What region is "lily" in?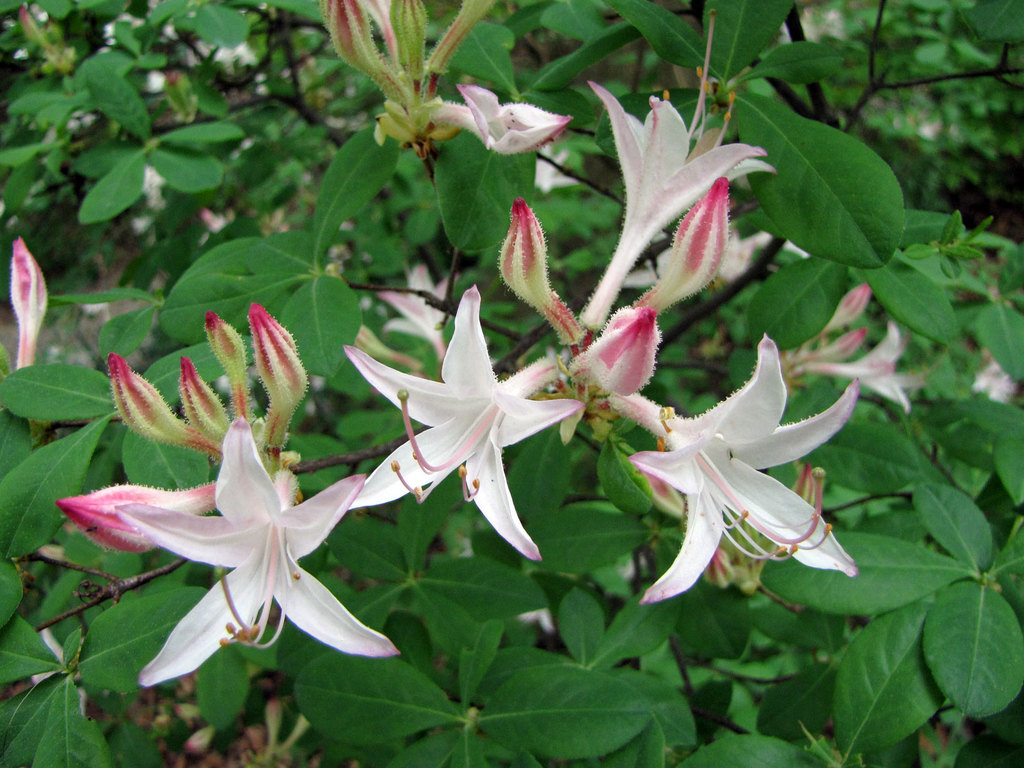
(left=626, top=335, right=861, bottom=604).
